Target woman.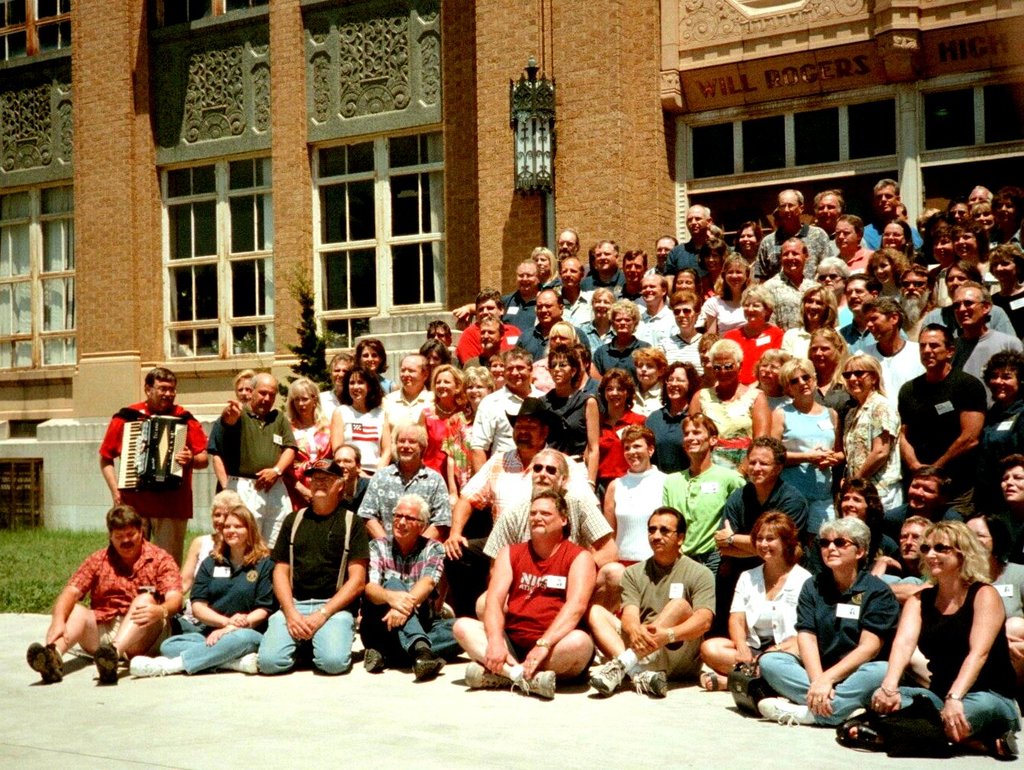
Target region: BBox(594, 294, 659, 392).
